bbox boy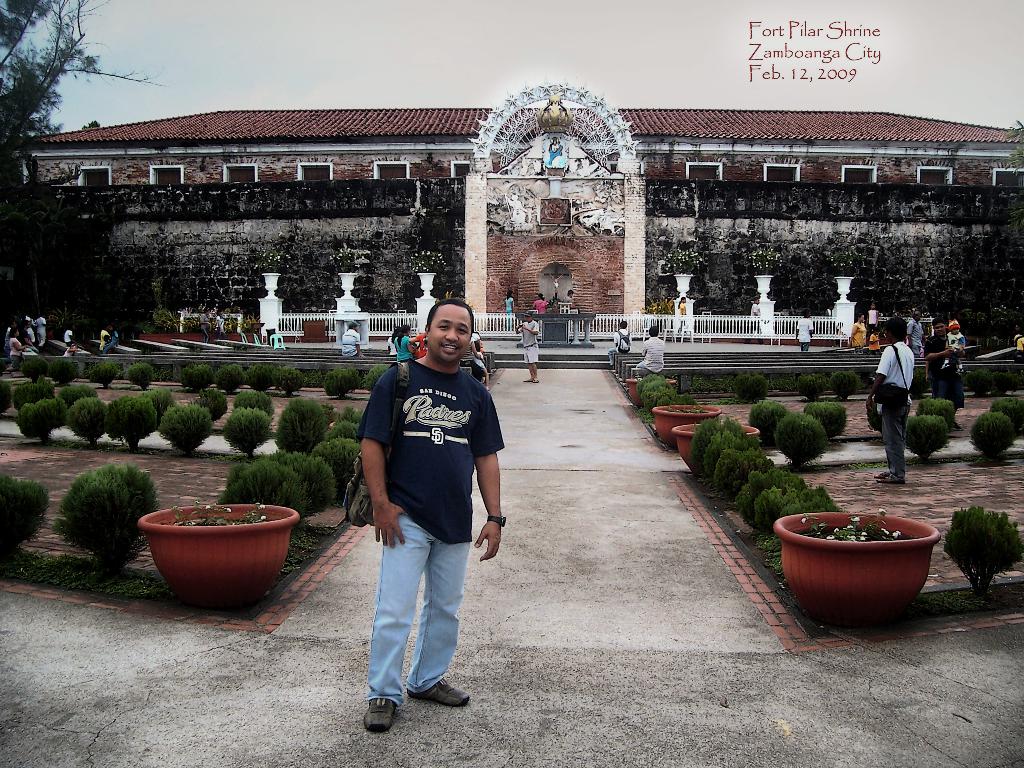
x1=605 y1=318 x2=632 y2=369
